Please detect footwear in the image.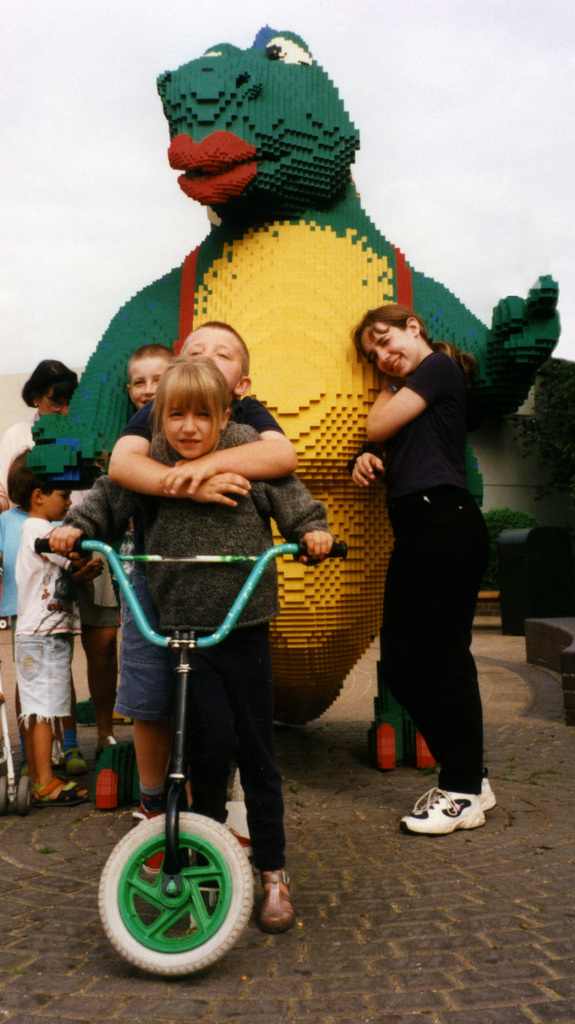
61 749 86 774.
